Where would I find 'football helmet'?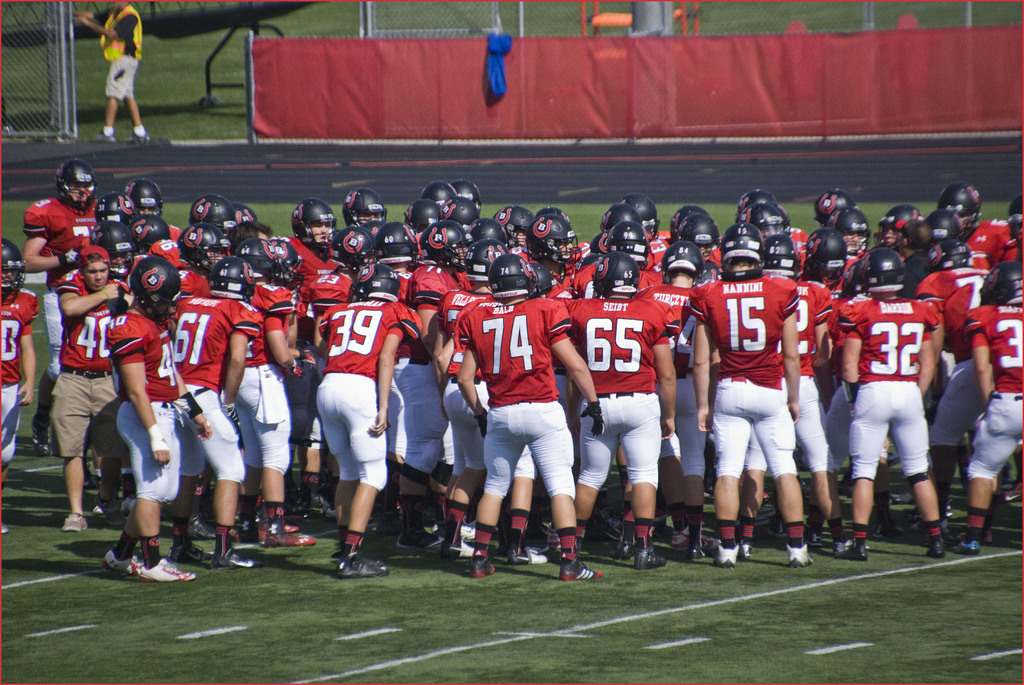
At l=92, t=189, r=134, b=216.
